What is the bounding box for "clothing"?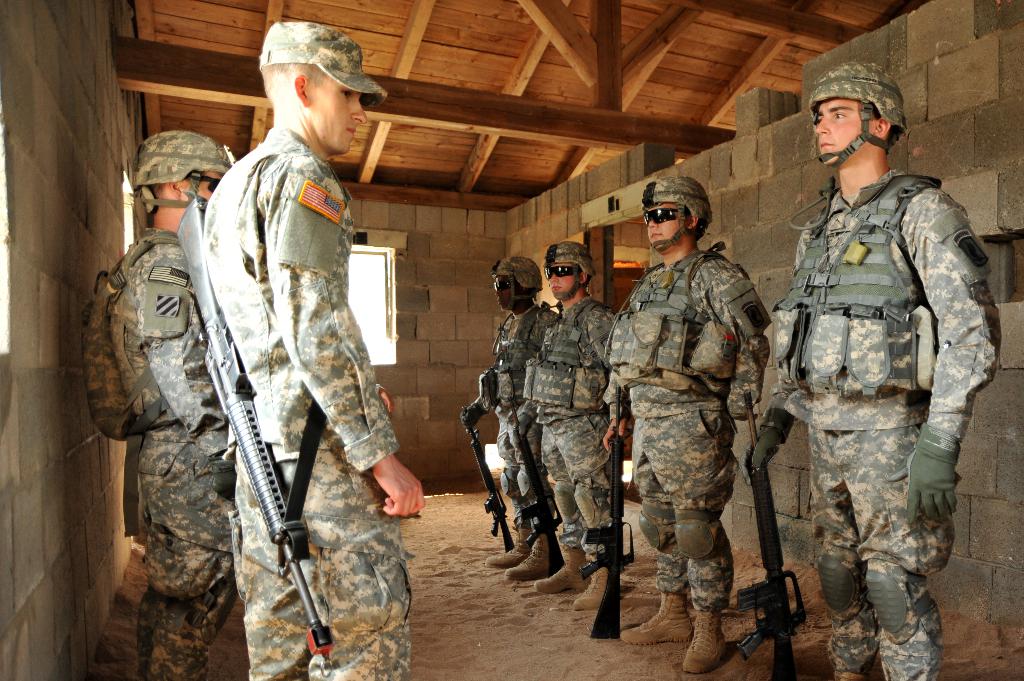
BBox(191, 125, 417, 680).
